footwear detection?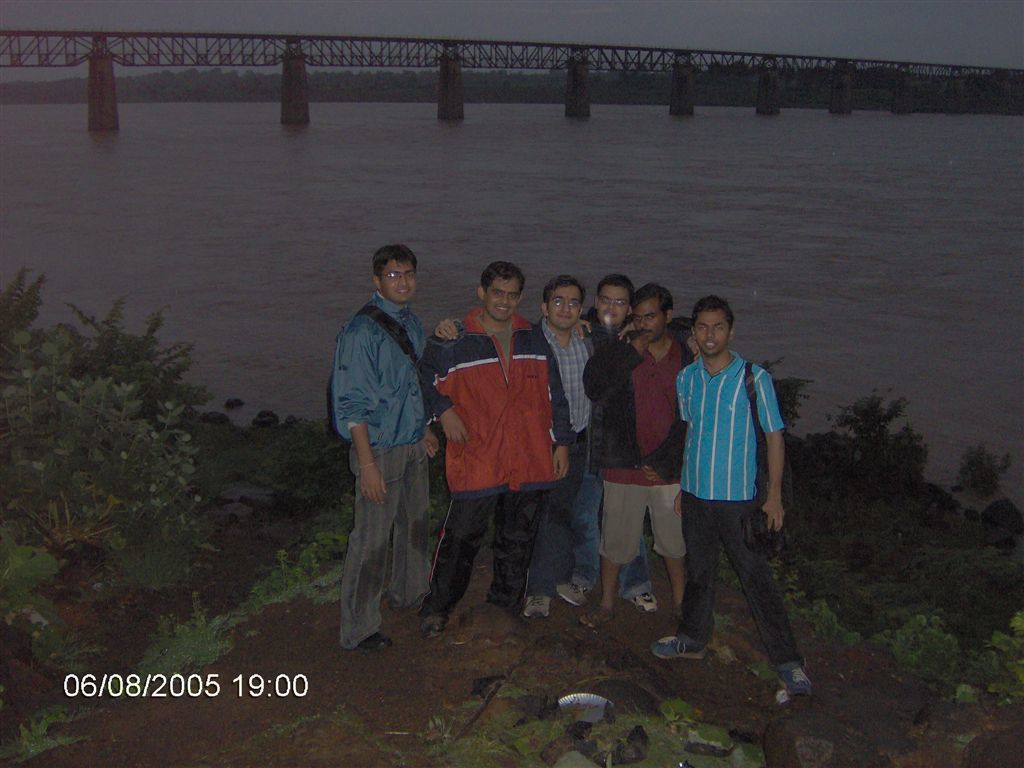
locate(775, 661, 812, 696)
